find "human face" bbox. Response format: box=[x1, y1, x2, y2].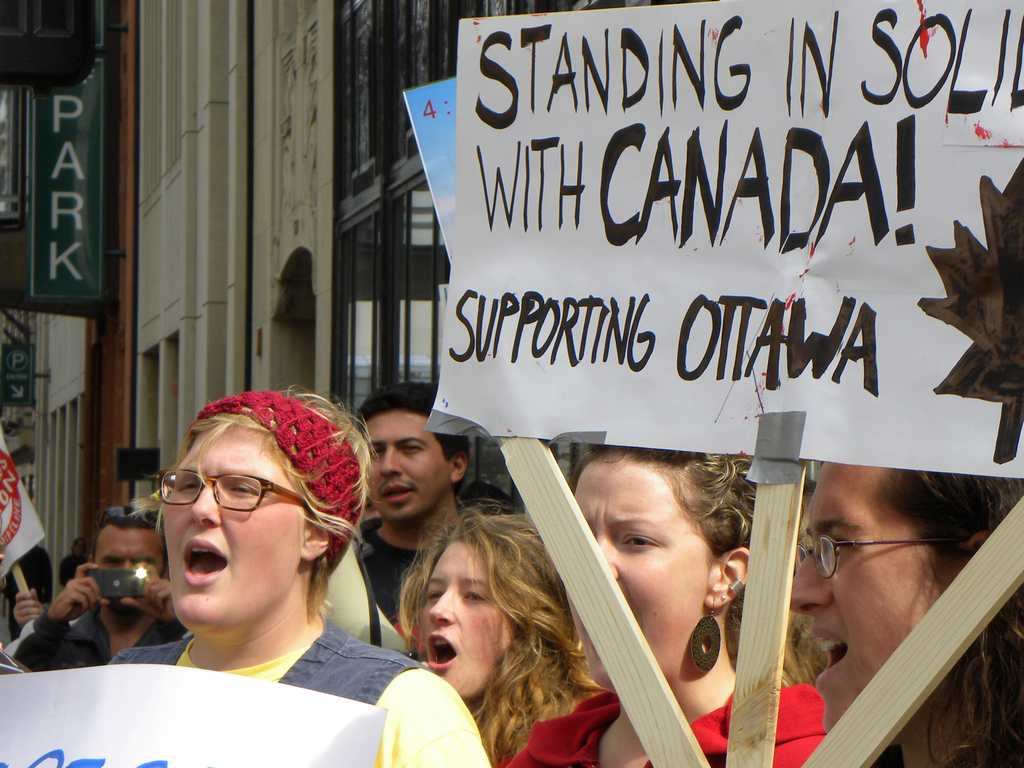
box=[565, 465, 703, 694].
